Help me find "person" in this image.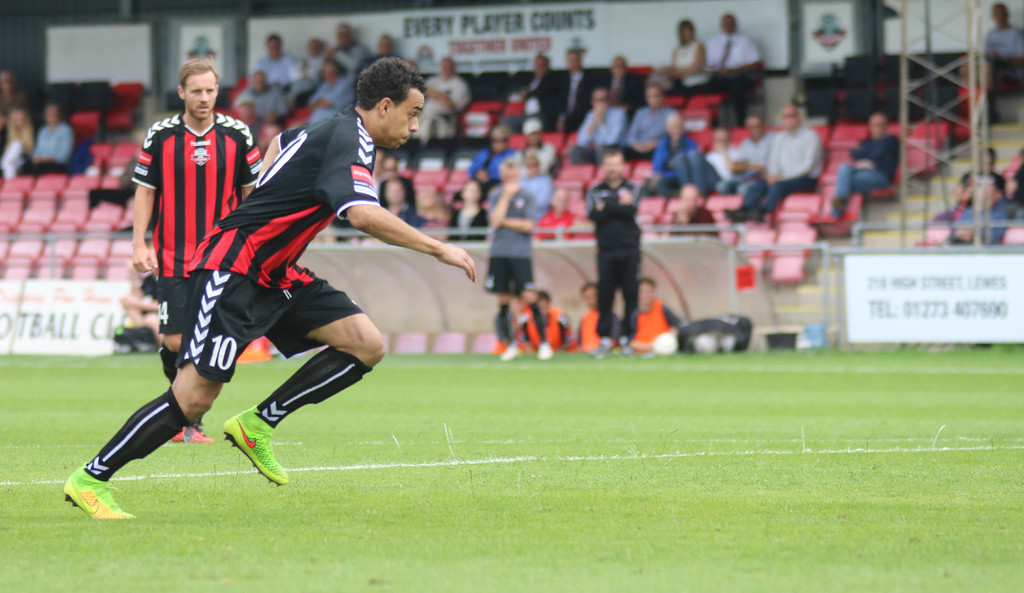
Found it: <bbox>981, 0, 1023, 110</bbox>.
